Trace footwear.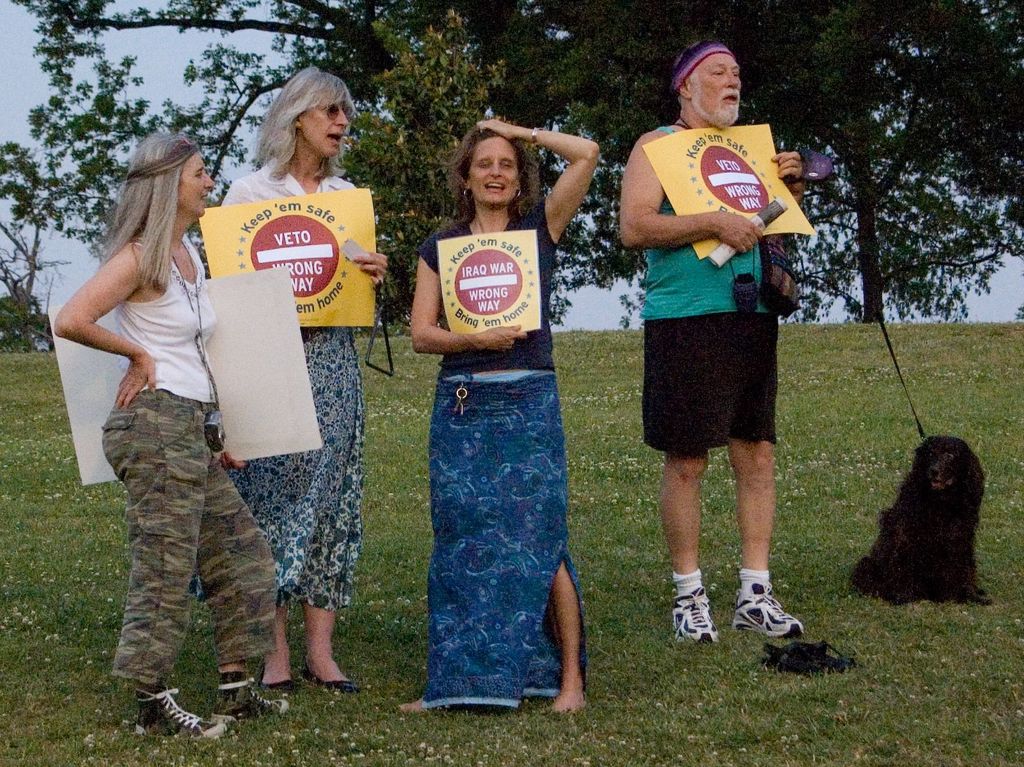
Traced to 136 683 228 743.
